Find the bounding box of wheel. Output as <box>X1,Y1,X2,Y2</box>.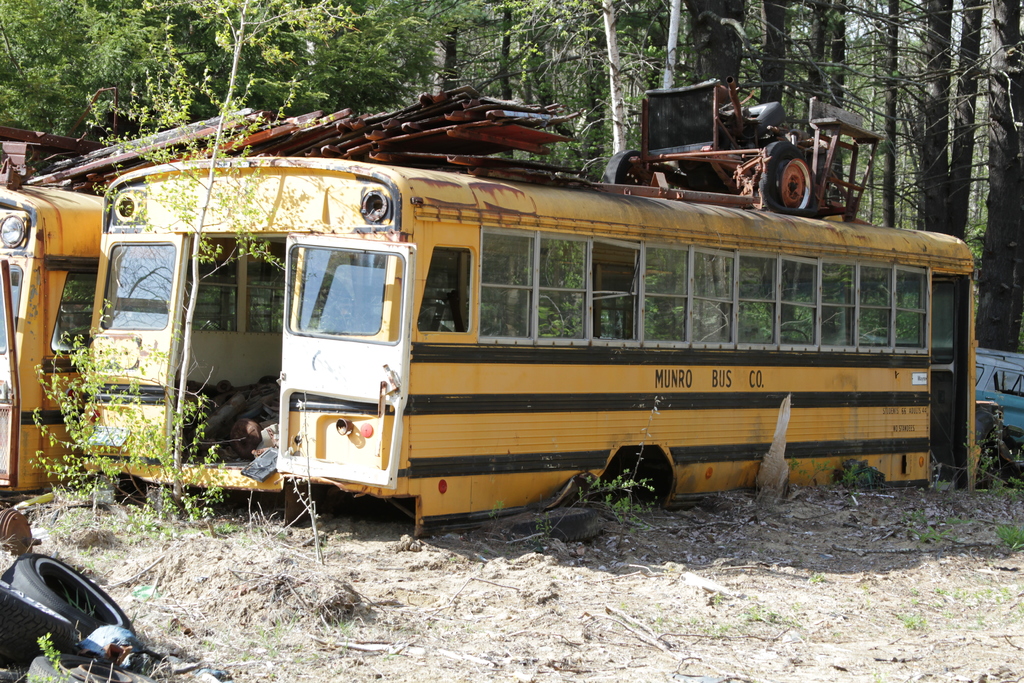
<box>3,586,79,663</box>.
